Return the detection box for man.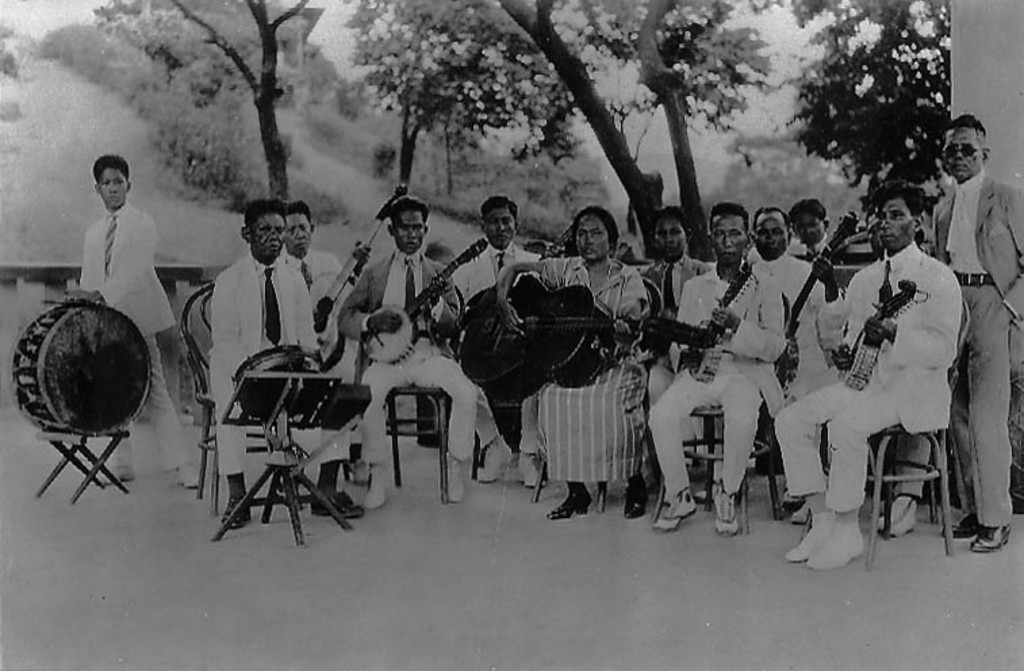
rect(74, 149, 204, 496).
